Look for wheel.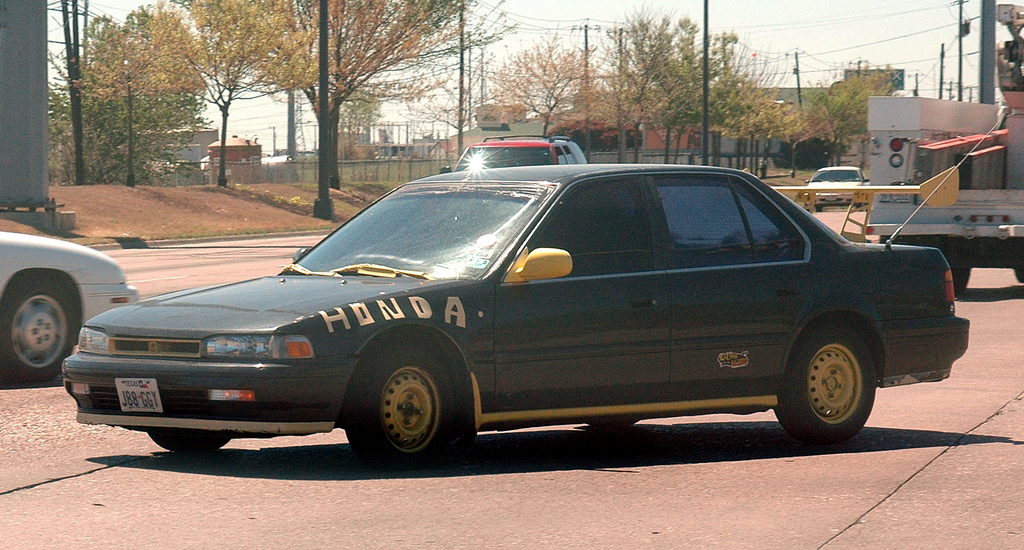
Found: l=150, t=427, r=228, b=452.
